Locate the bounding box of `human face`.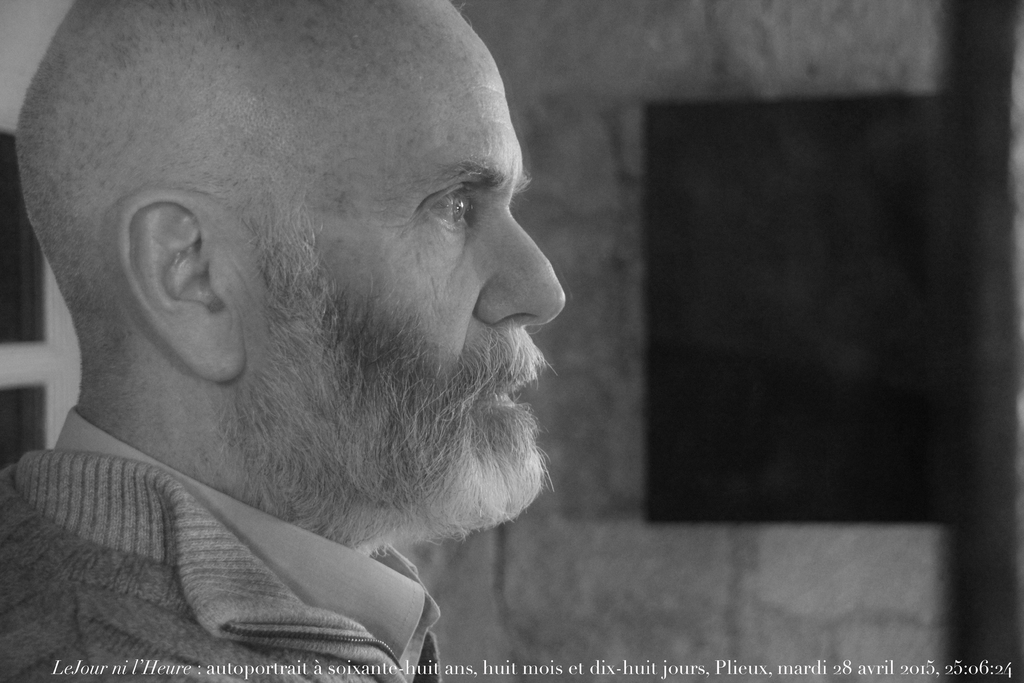
Bounding box: 161, 58, 571, 522.
